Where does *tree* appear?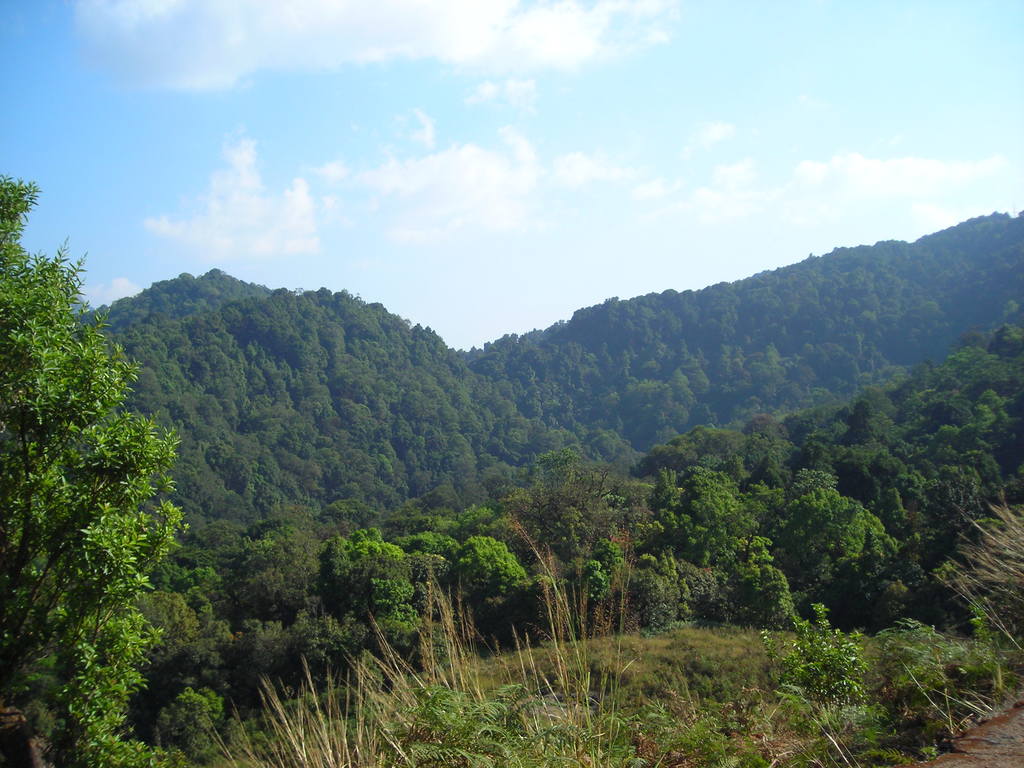
Appears at crop(0, 179, 180, 765).
